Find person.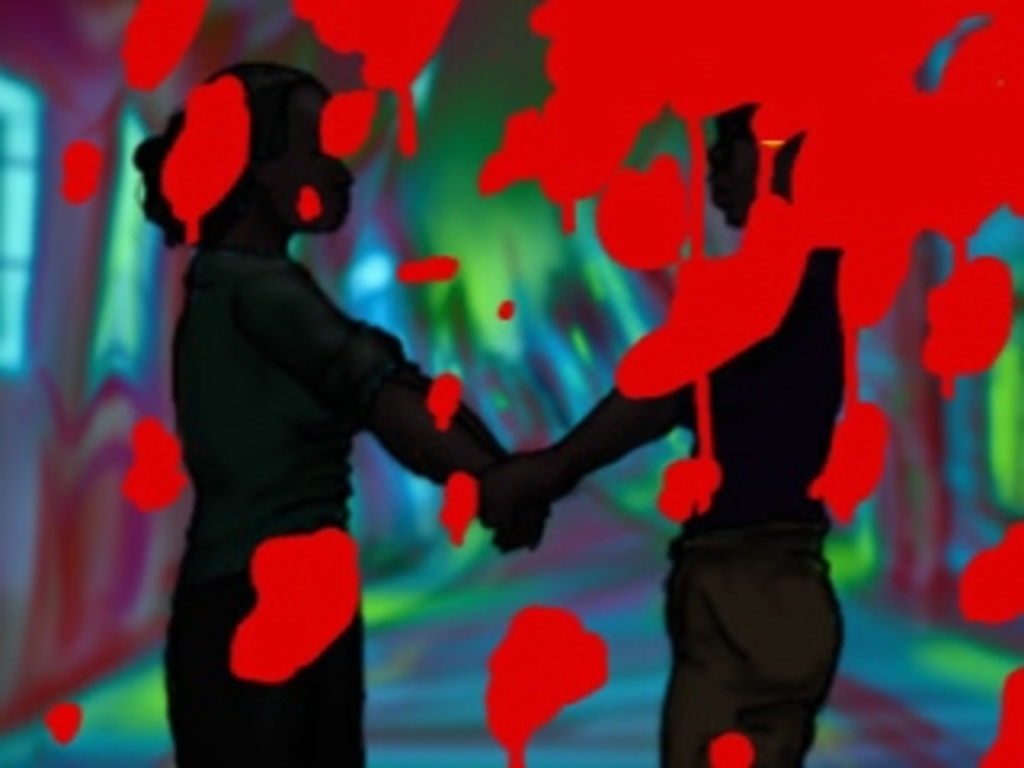
rect(502, 106, 854, 765).
